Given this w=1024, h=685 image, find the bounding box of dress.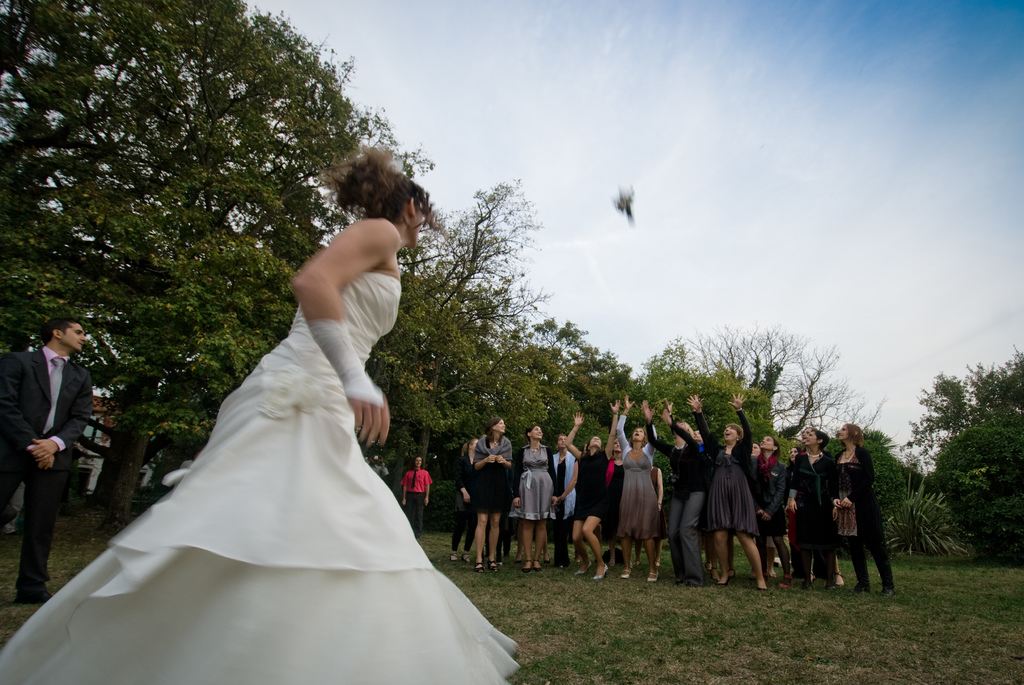
x1=700 y1=446 x2=760 y2=535.
